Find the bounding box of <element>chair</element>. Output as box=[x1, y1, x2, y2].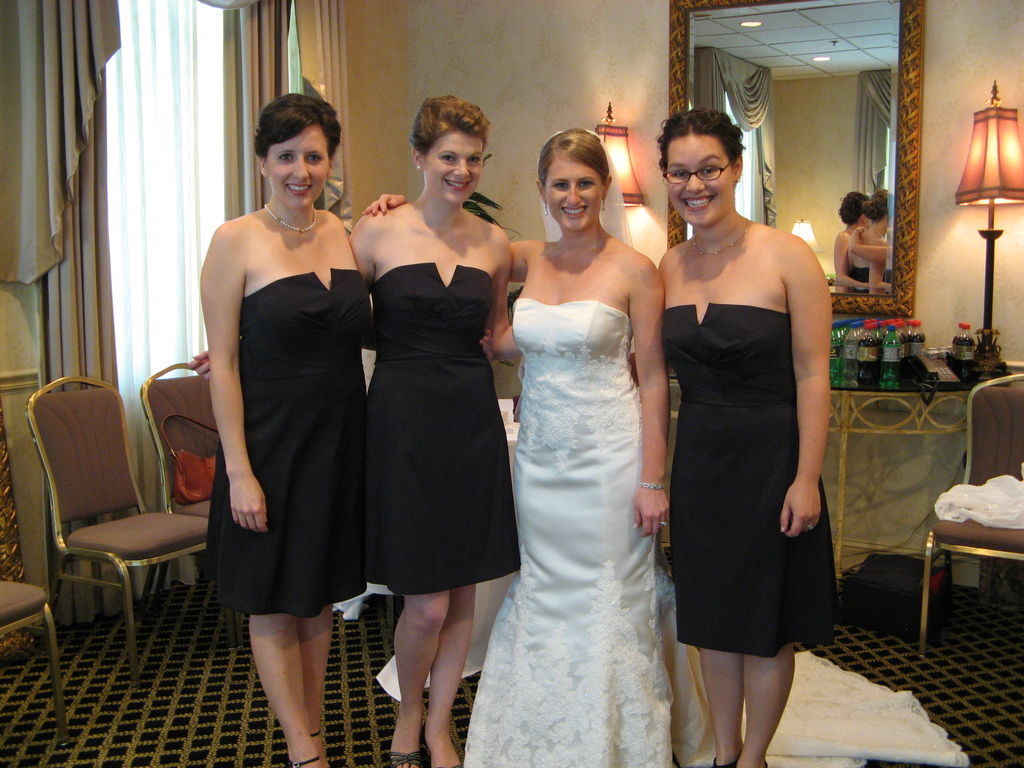
box=[146, 360, 247, 646].
